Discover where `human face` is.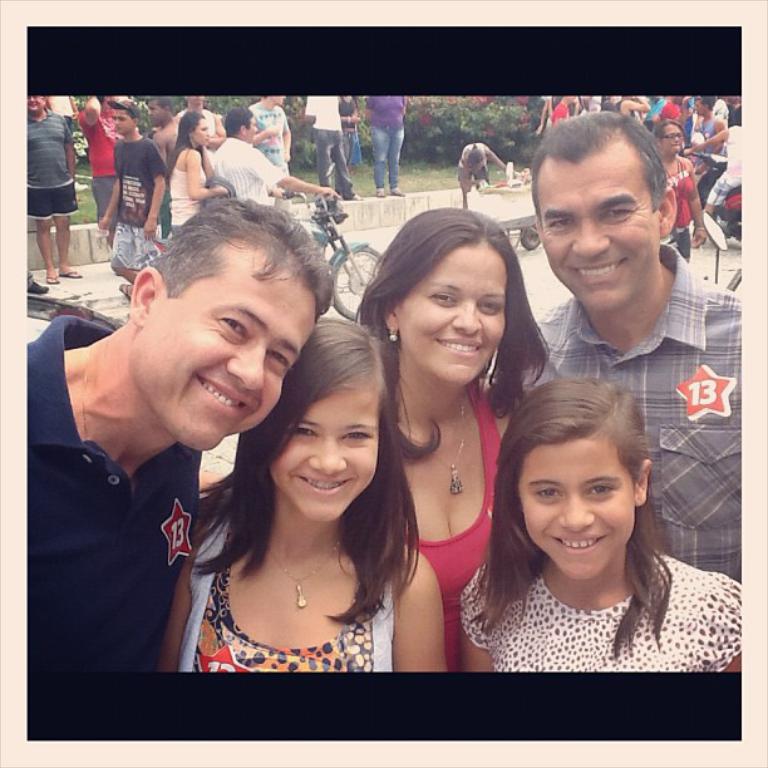
Discovered at bbox=[537, 159, 660, 309].
